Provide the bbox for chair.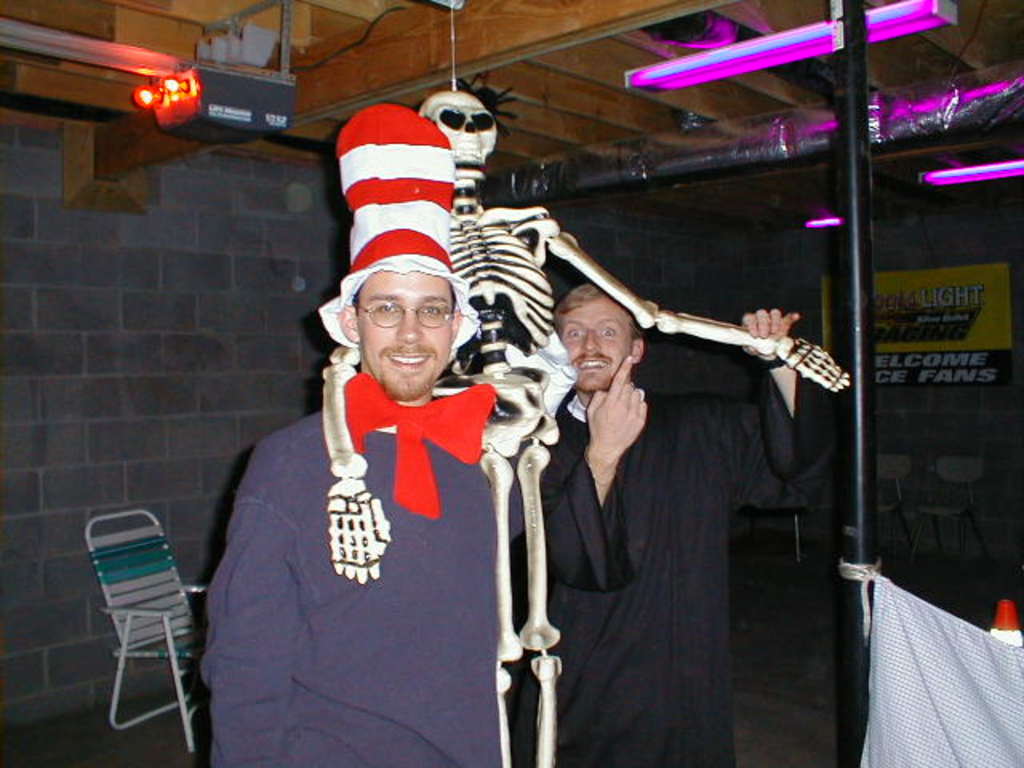
877:451:910:547.
